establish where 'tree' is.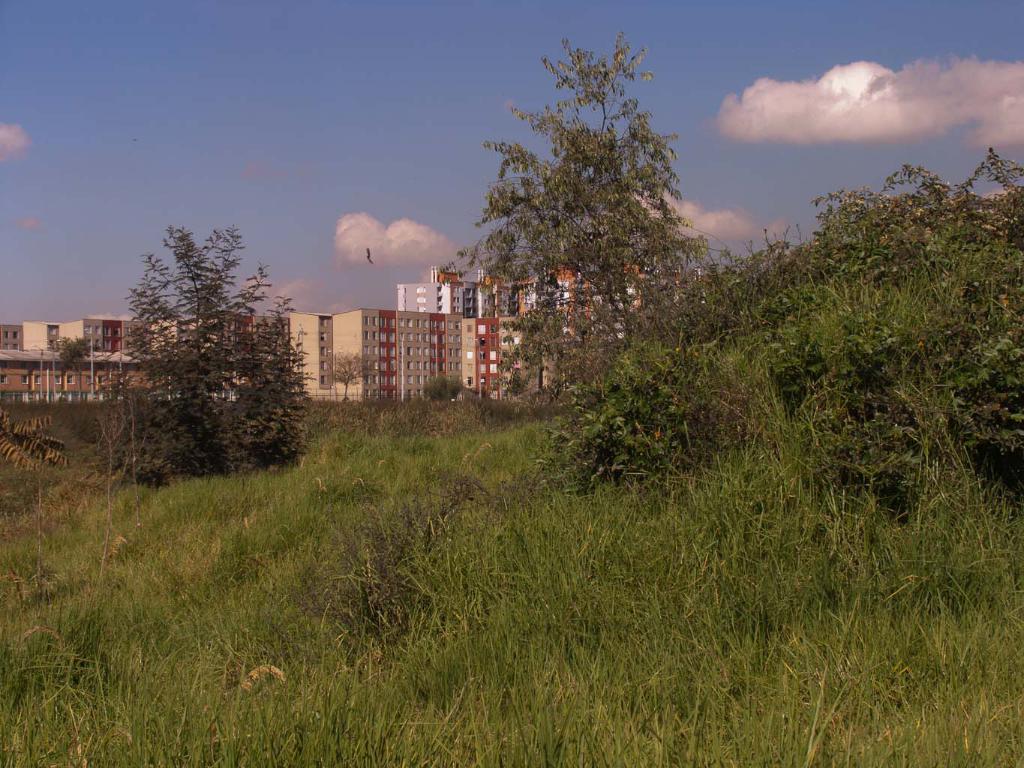
Established at [left=55, top=333, right=106, bottom=398].
